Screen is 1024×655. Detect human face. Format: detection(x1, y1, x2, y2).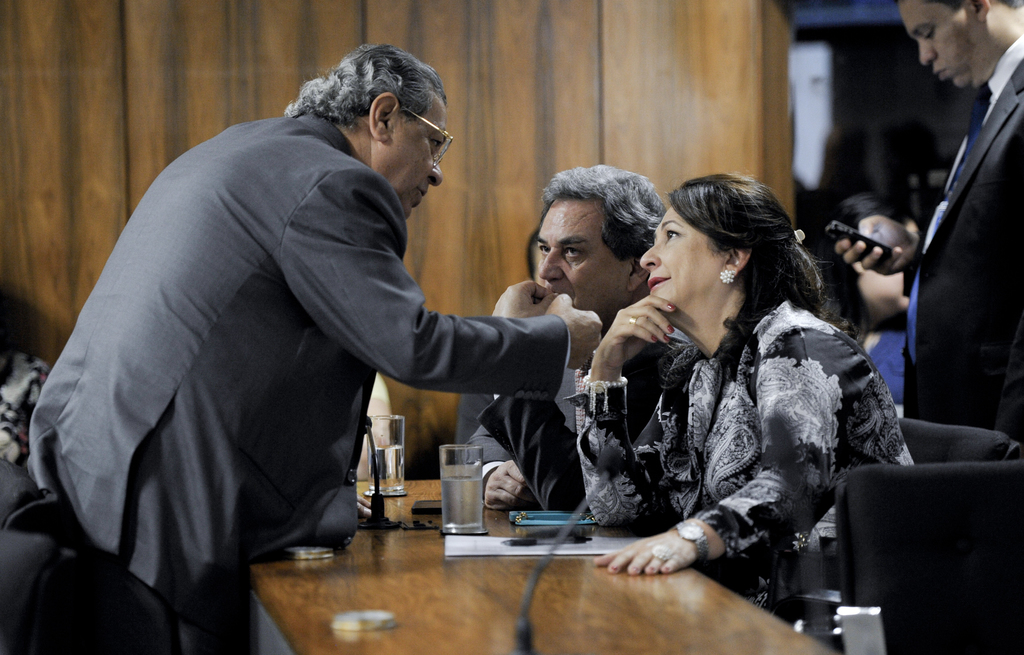
detection(392, 109, 441, 212).
